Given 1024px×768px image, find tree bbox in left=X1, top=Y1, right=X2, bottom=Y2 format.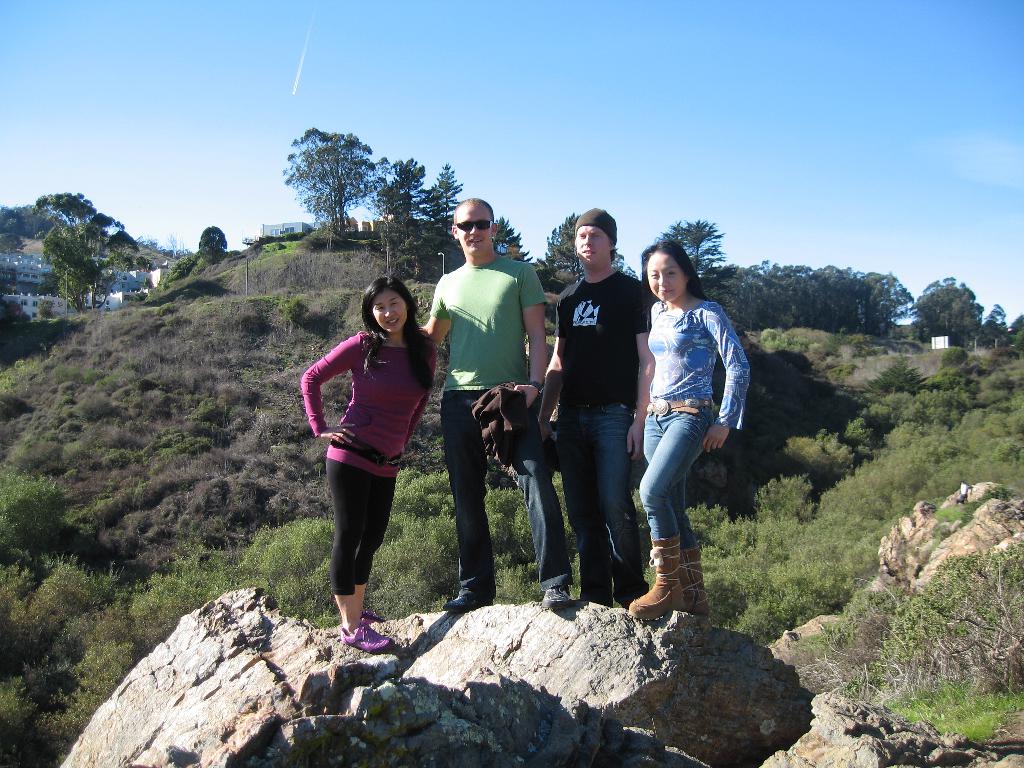
left=497, top=213, right=536, bottom=262.
